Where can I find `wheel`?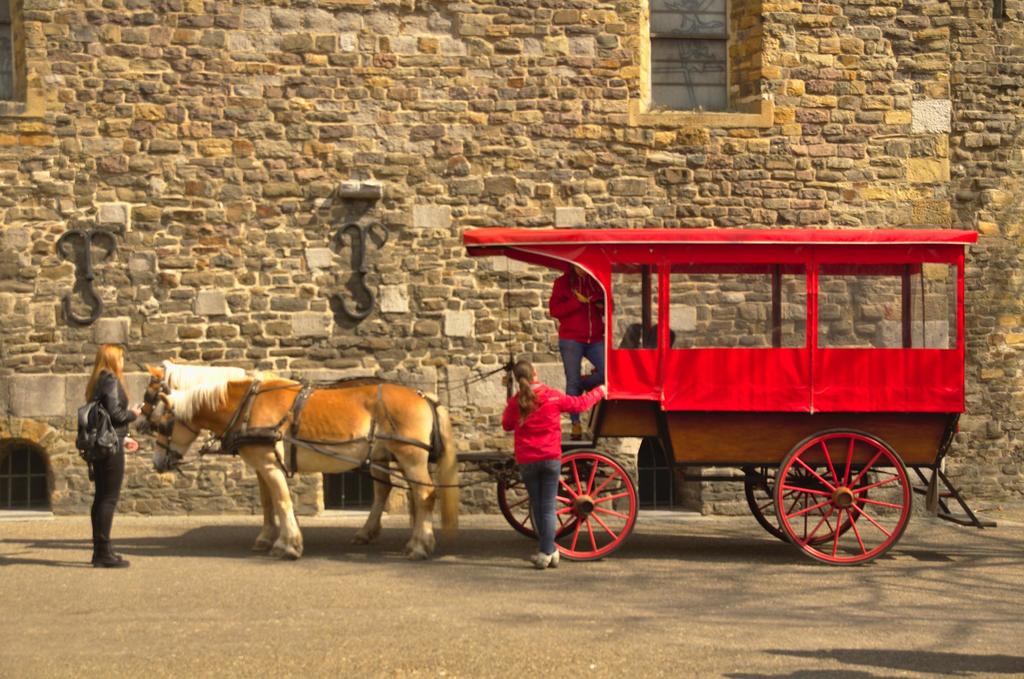
You can find it at (left=742, top=465, right=870, bottom=545).
